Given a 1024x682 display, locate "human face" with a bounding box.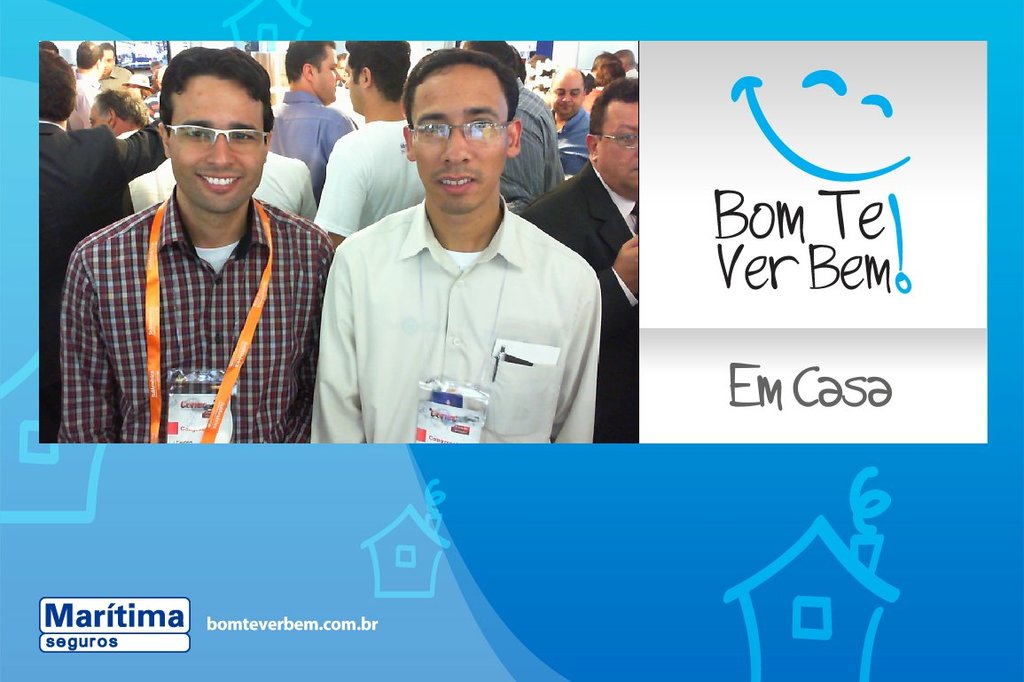
Located: box(598, 104, 638, 190).
